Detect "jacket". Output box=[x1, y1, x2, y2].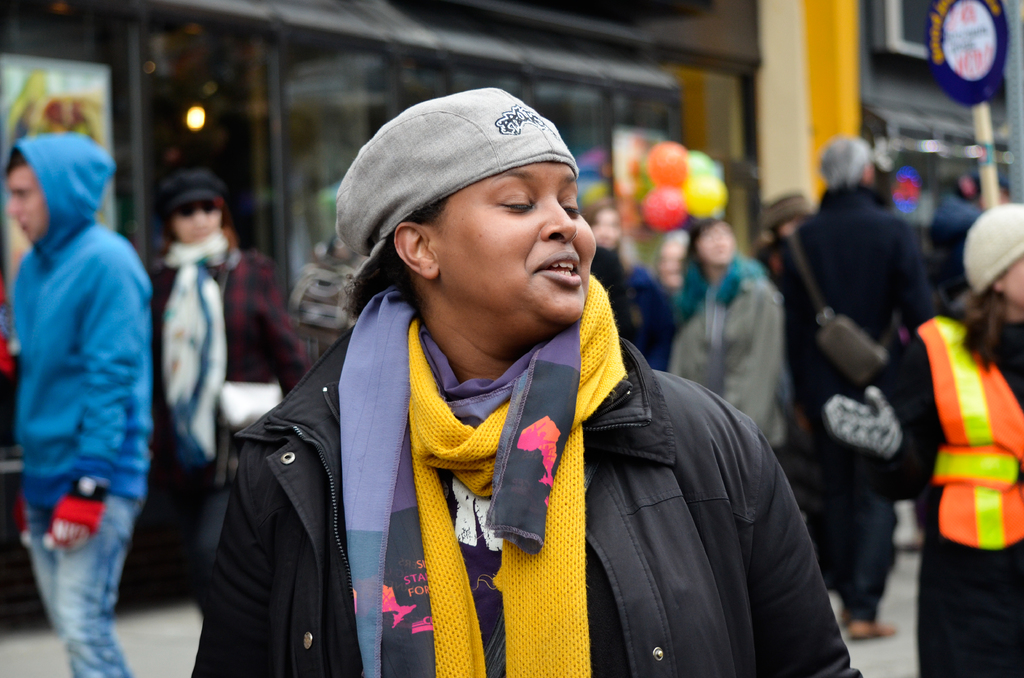
box=[911, 307, 1023, 554].
